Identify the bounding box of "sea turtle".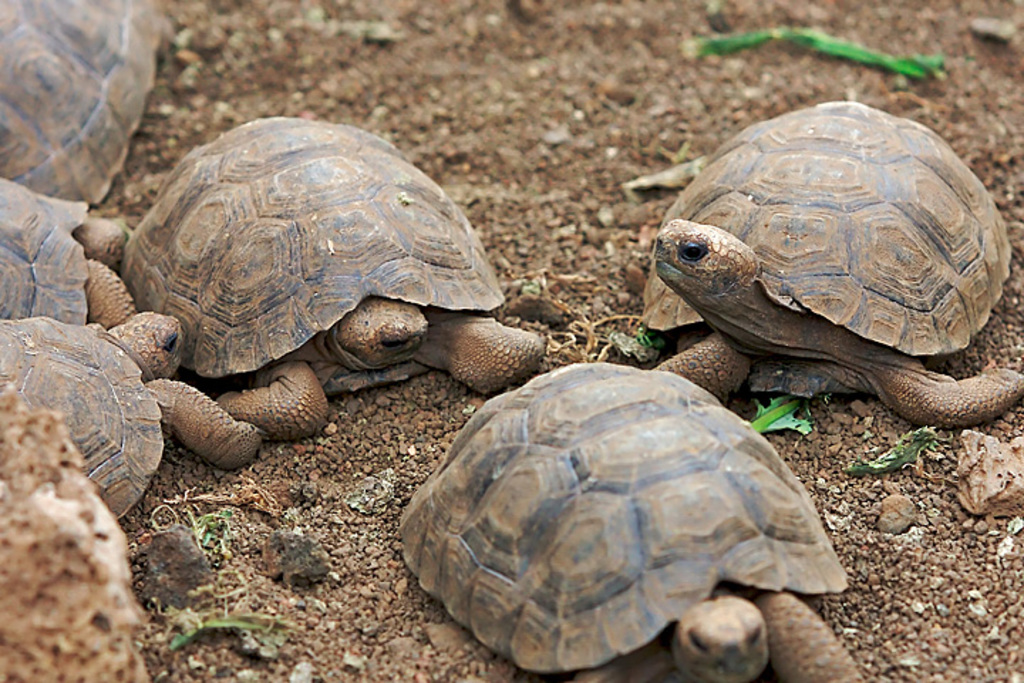
<bbox>0, 181, 168, 332</bbox>.
